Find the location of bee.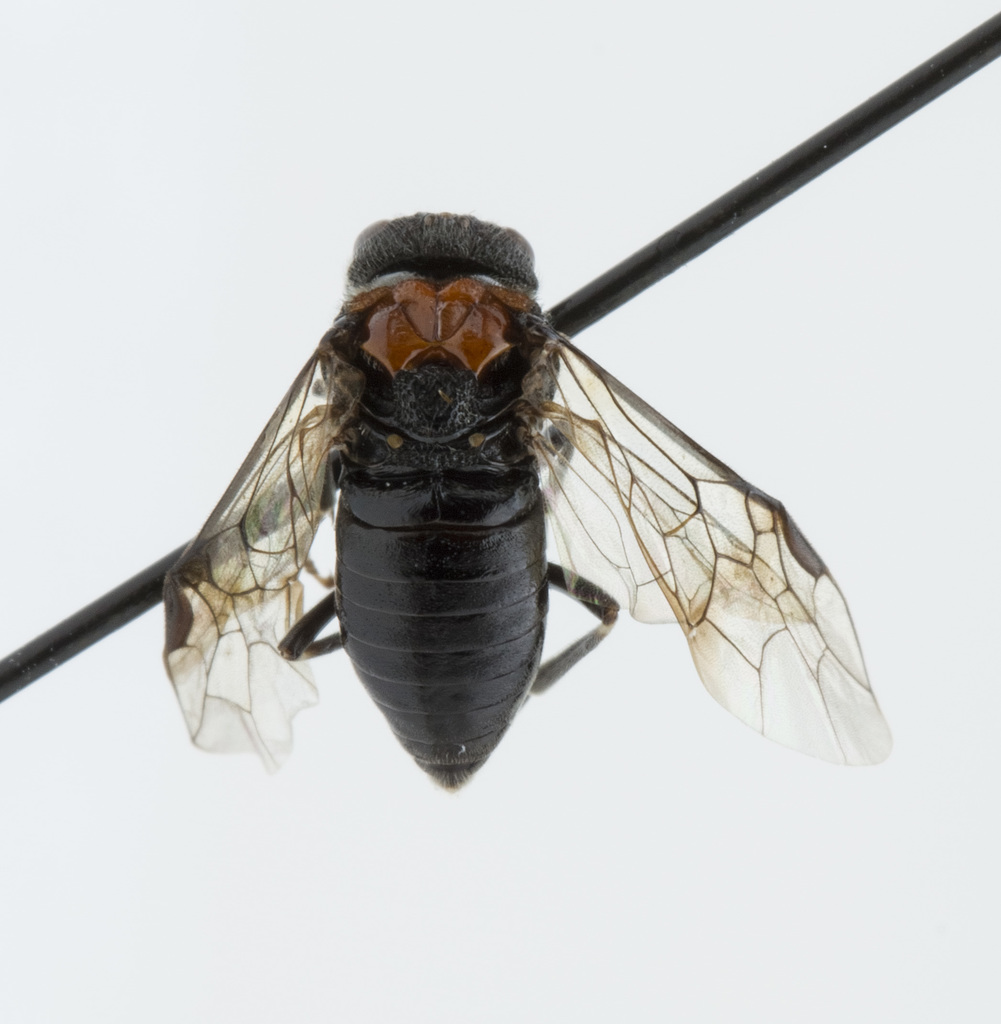
Location: x1=179, y1=263, x2=874, y2=810.
